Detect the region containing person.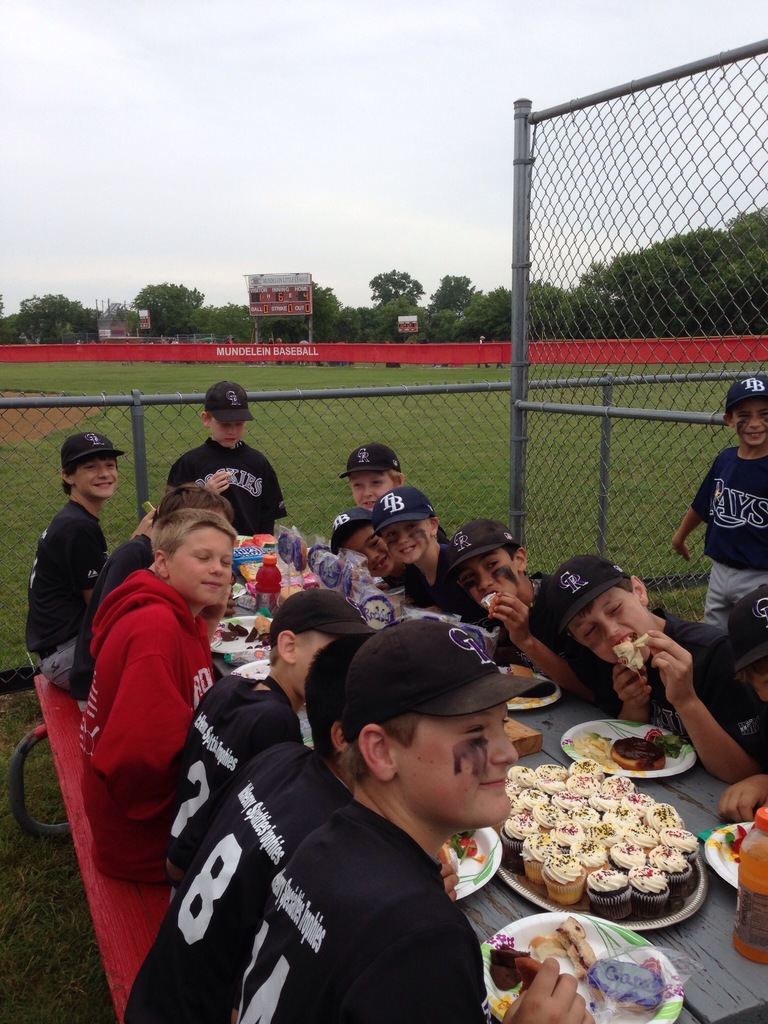
select_region(171, 385, 289, 561).
